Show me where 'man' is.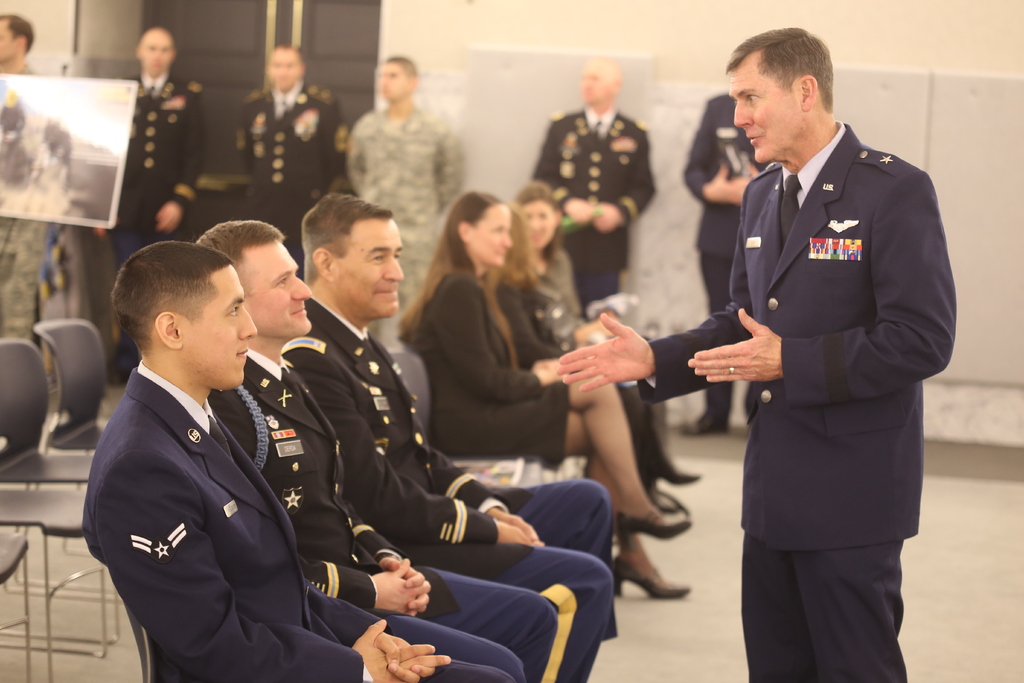
'man' is at box=[529, 53, 656, 308].
